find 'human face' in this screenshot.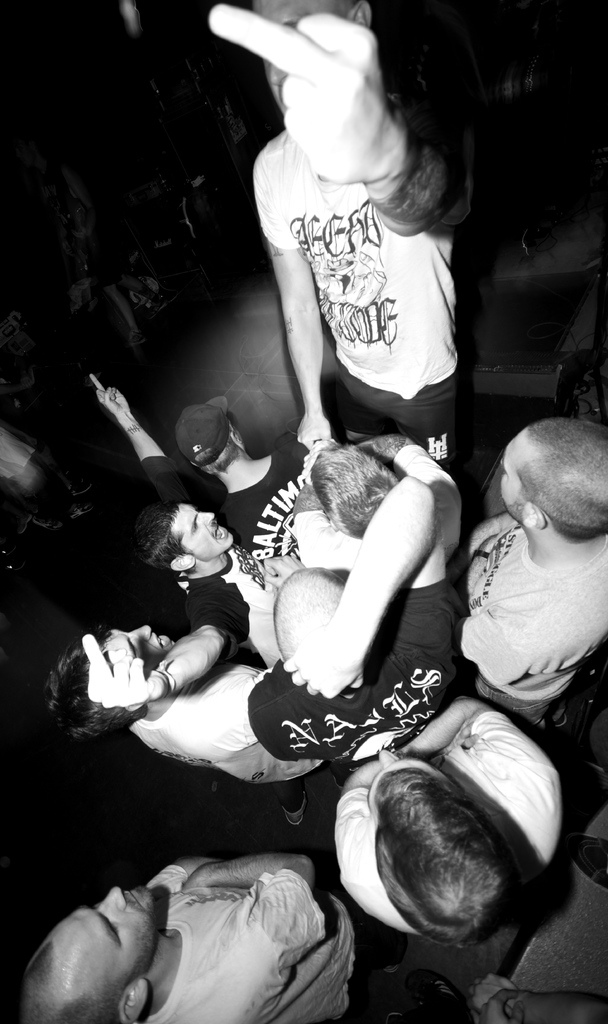
The bounding box for 'human face' is 116:621:177:660.
